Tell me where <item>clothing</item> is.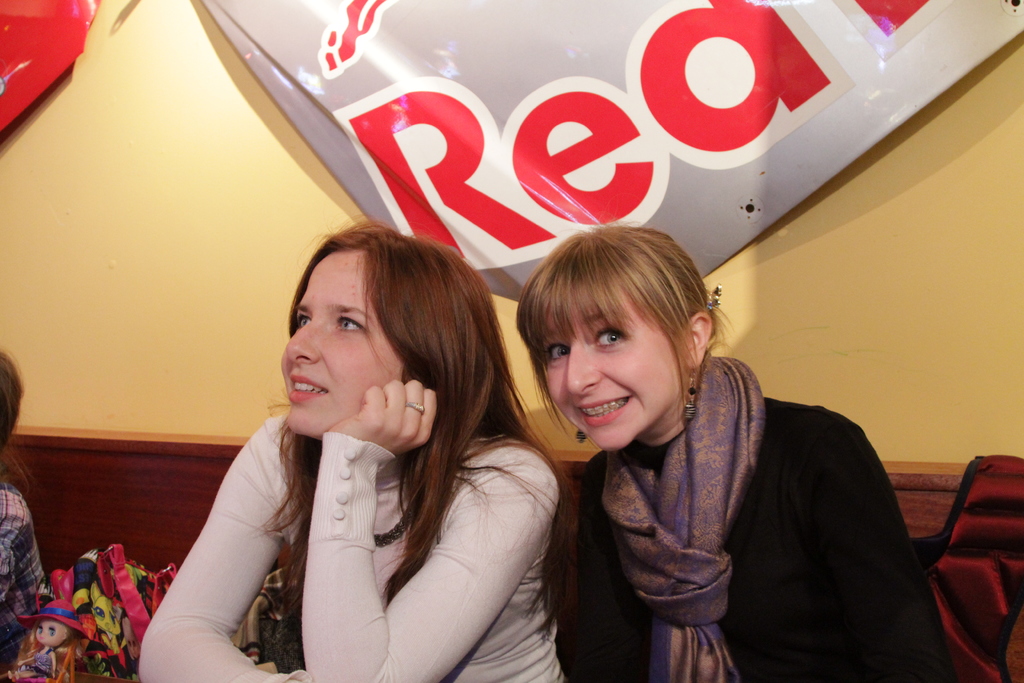
<item>clothing</item> is at locate(0, 475, 44, 654).
